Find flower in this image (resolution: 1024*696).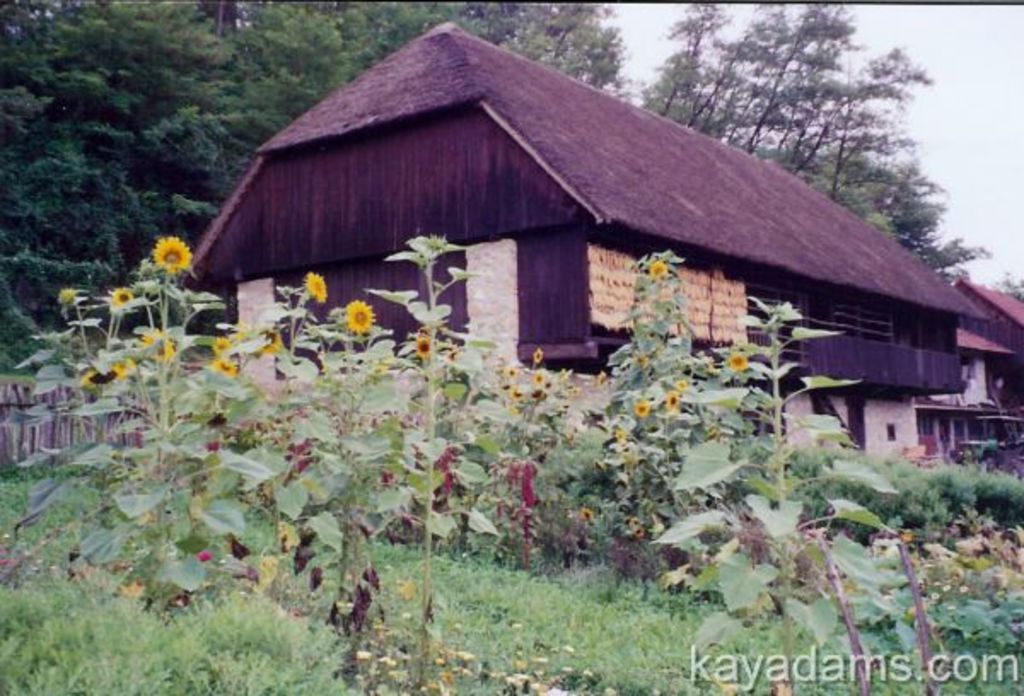
rect(302, 268, 338, 302).
